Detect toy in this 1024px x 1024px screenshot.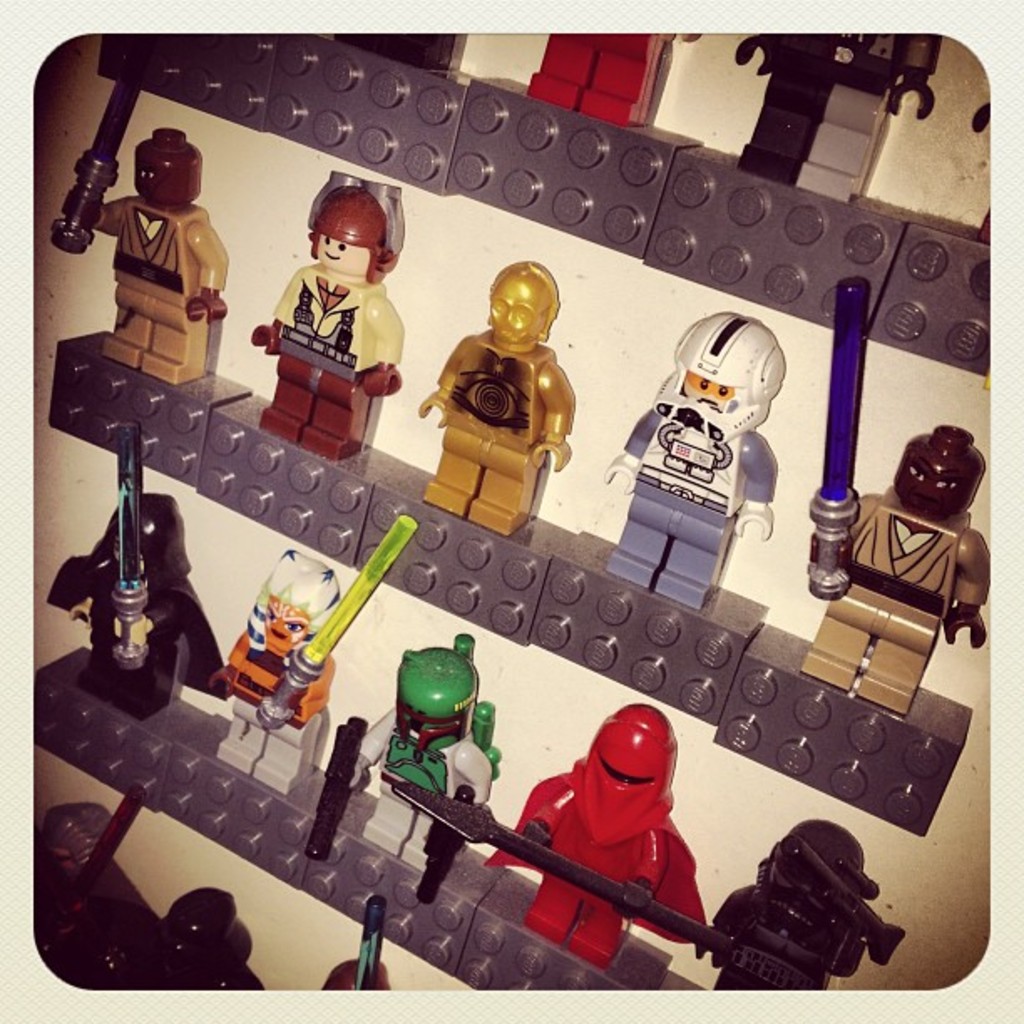
Detection: x1=94 y1=28 x2=283 y2=129.
